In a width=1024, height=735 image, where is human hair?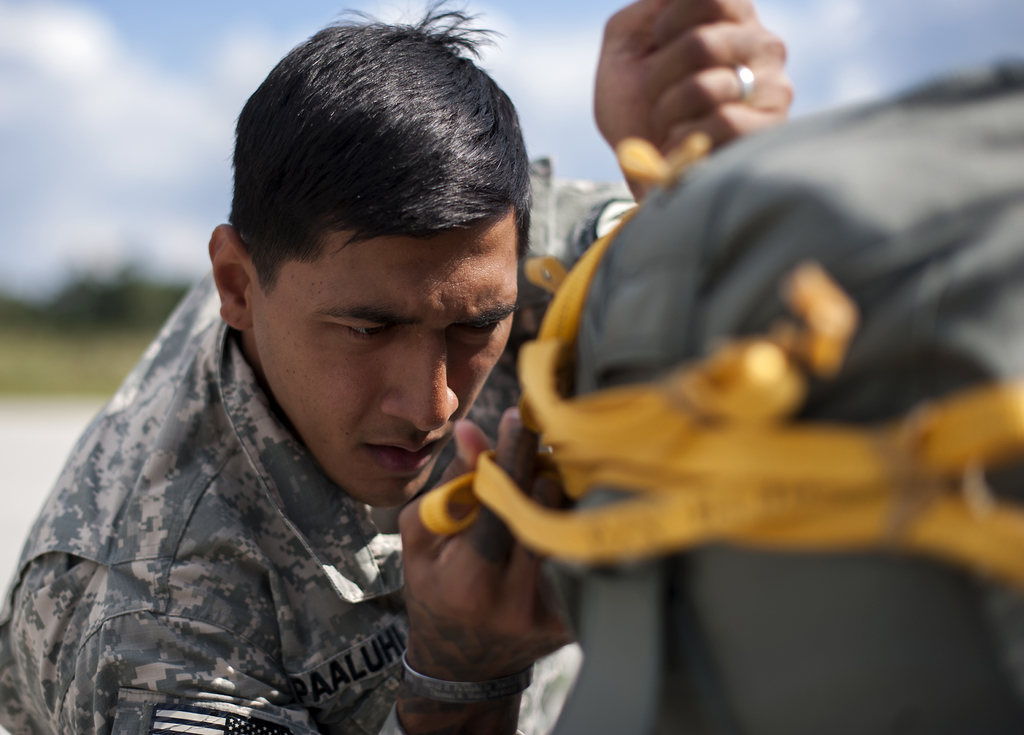
select_region(214, 45, 508, 311).
